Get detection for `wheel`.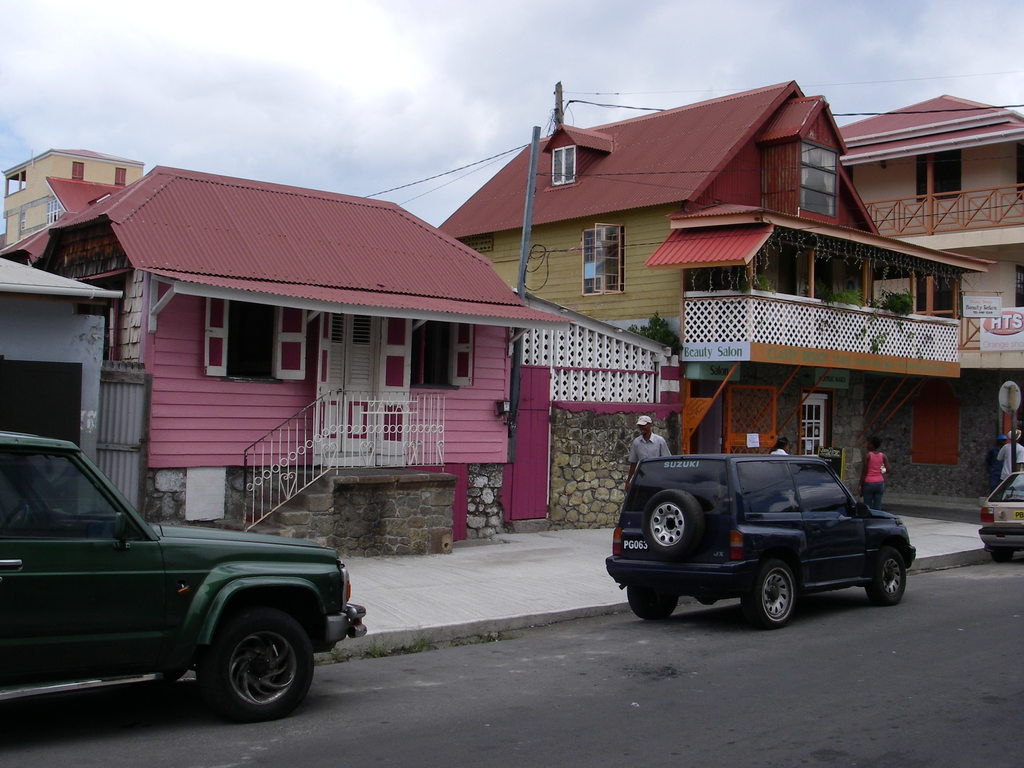
Detection: [629, 585, 678, 618].
